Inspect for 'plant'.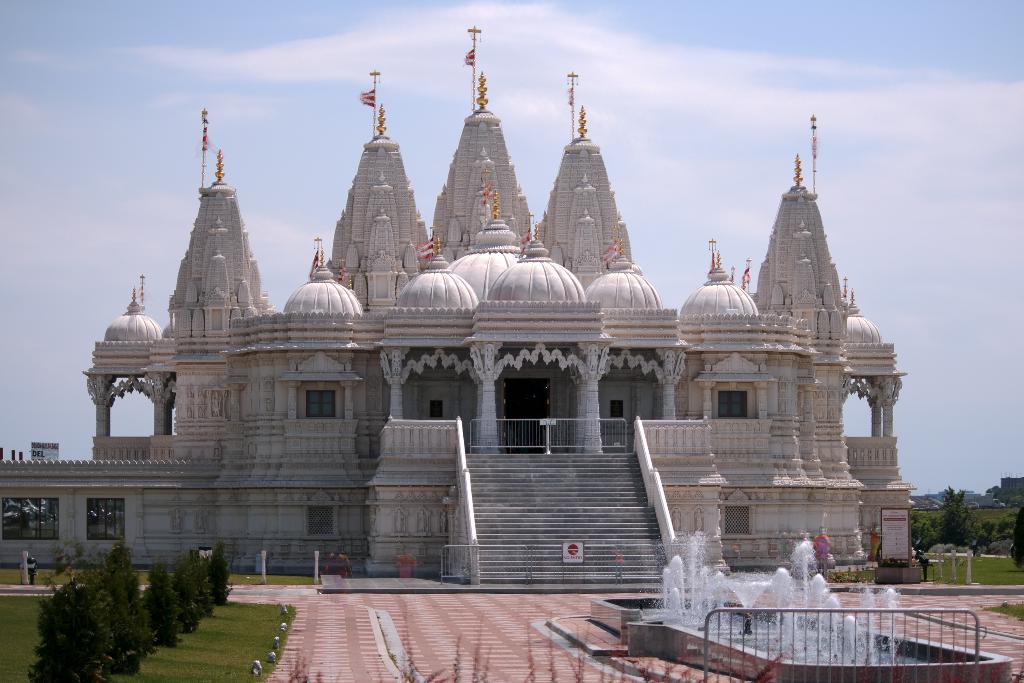
Inspection: BBox(97, 540, 152, 667).
